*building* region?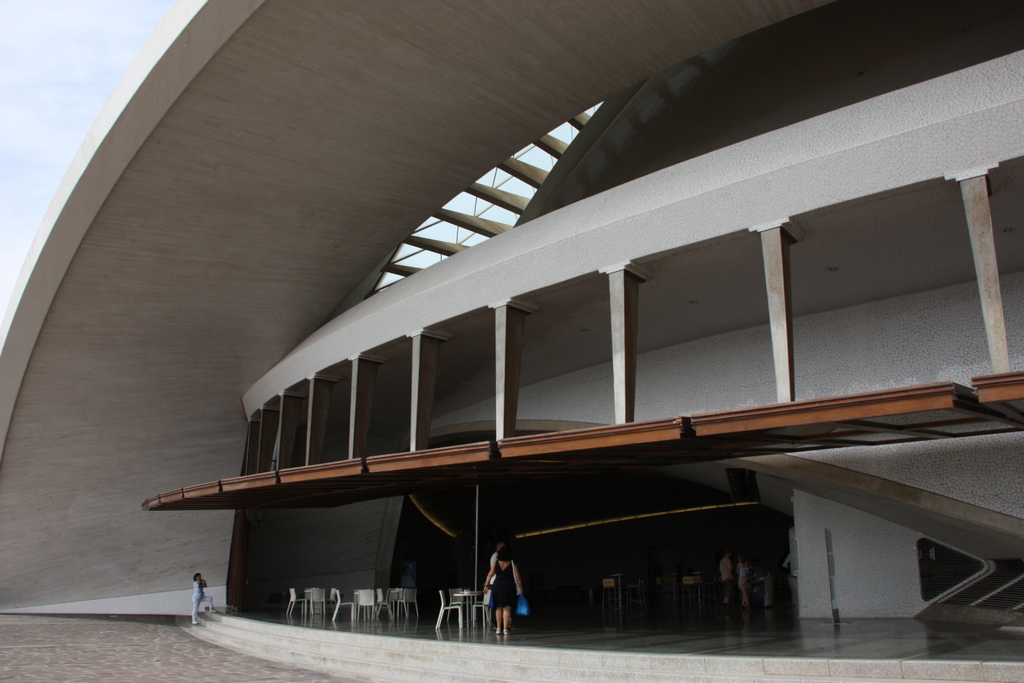
{"x1": 0, "y1": 0, "x2": 1023, "y2": 682}
